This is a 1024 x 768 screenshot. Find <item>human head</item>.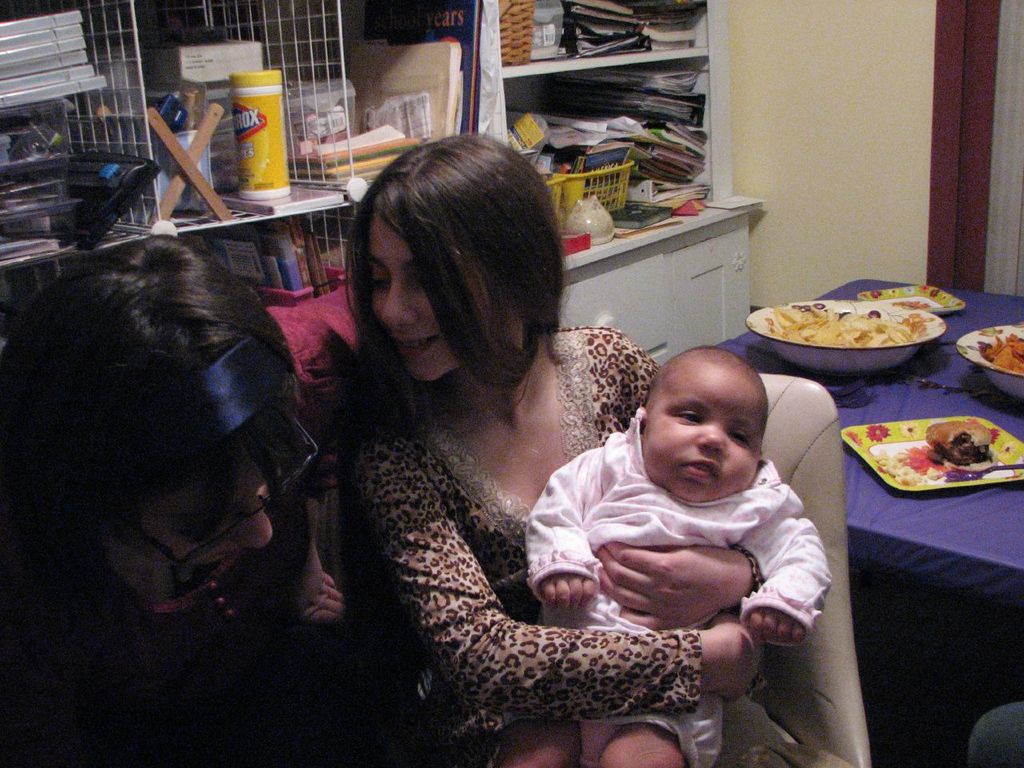
Bounding box: Rect(639, 342, 770, 505).
